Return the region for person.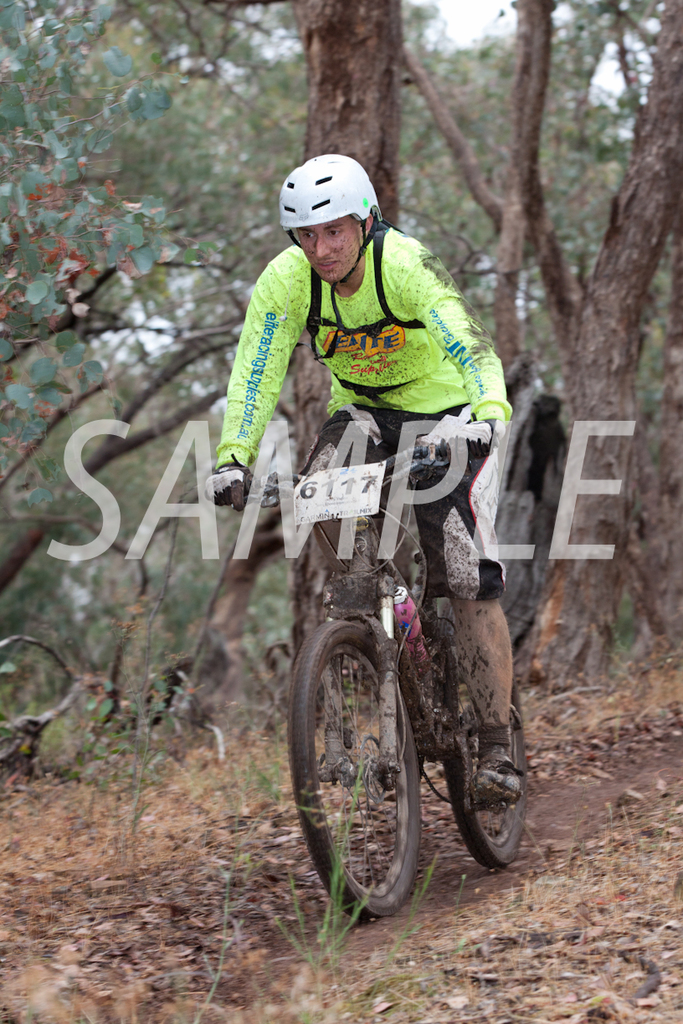
208, 176, 489, 932.
